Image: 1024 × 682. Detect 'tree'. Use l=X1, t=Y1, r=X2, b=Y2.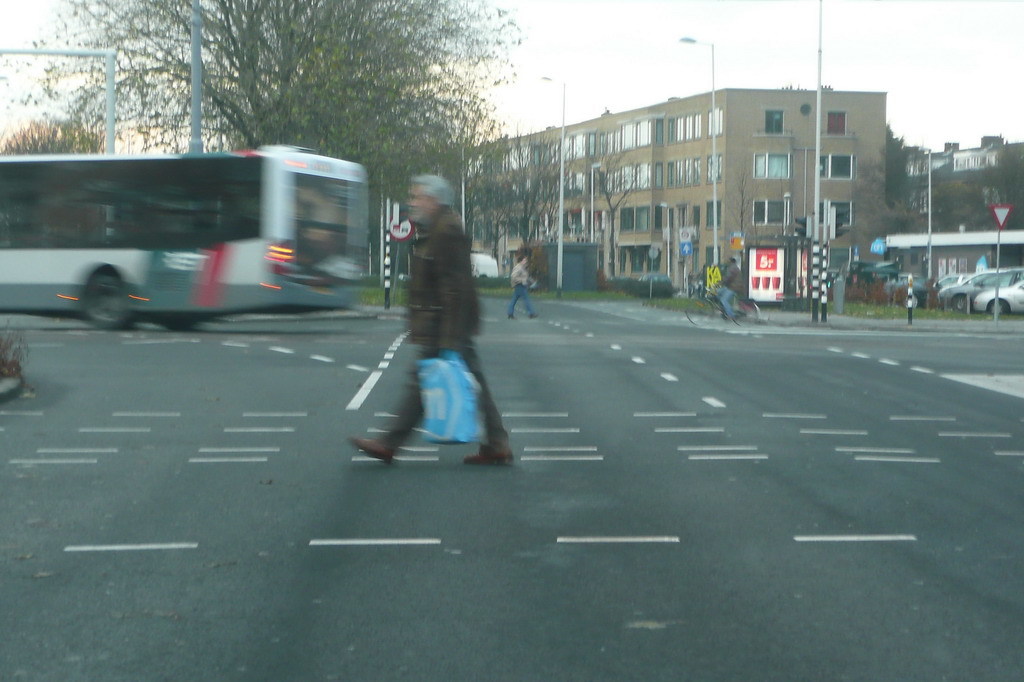
l=0, t=116, r=106, b=157.
